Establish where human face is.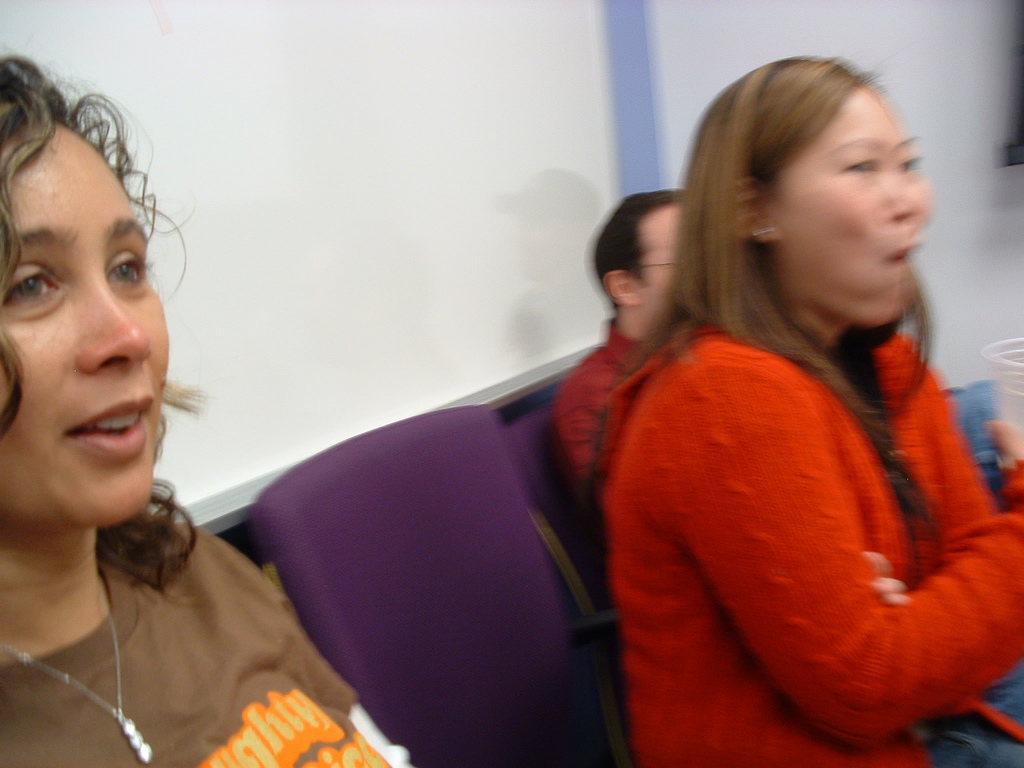
Established at {"left": 625, "top": 205, "right": 680, "bottom": 339}.
